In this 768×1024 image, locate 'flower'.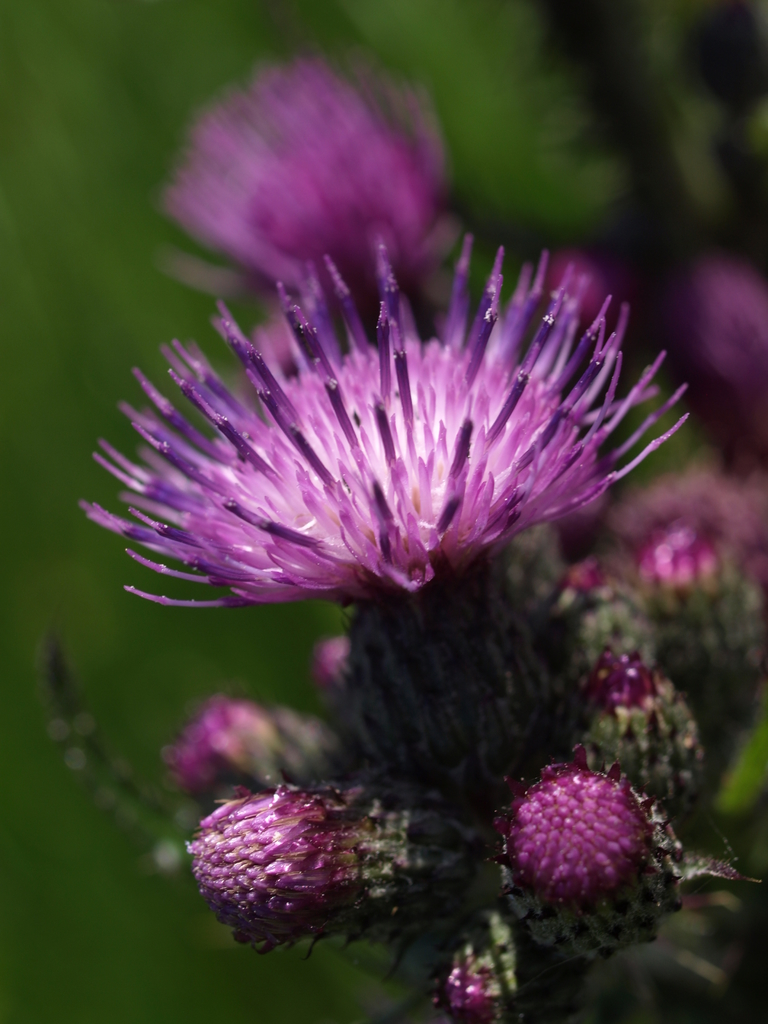
Bounding box: detection(479, 750, 666, 900).
